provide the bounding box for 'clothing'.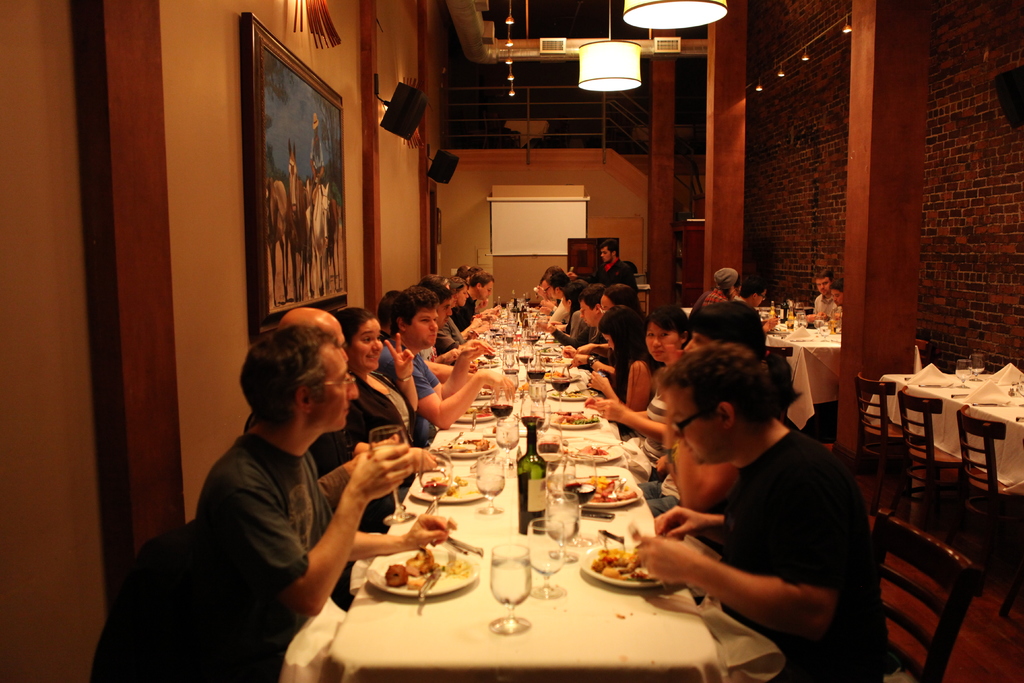
locate(371, 345, 431, 432).
